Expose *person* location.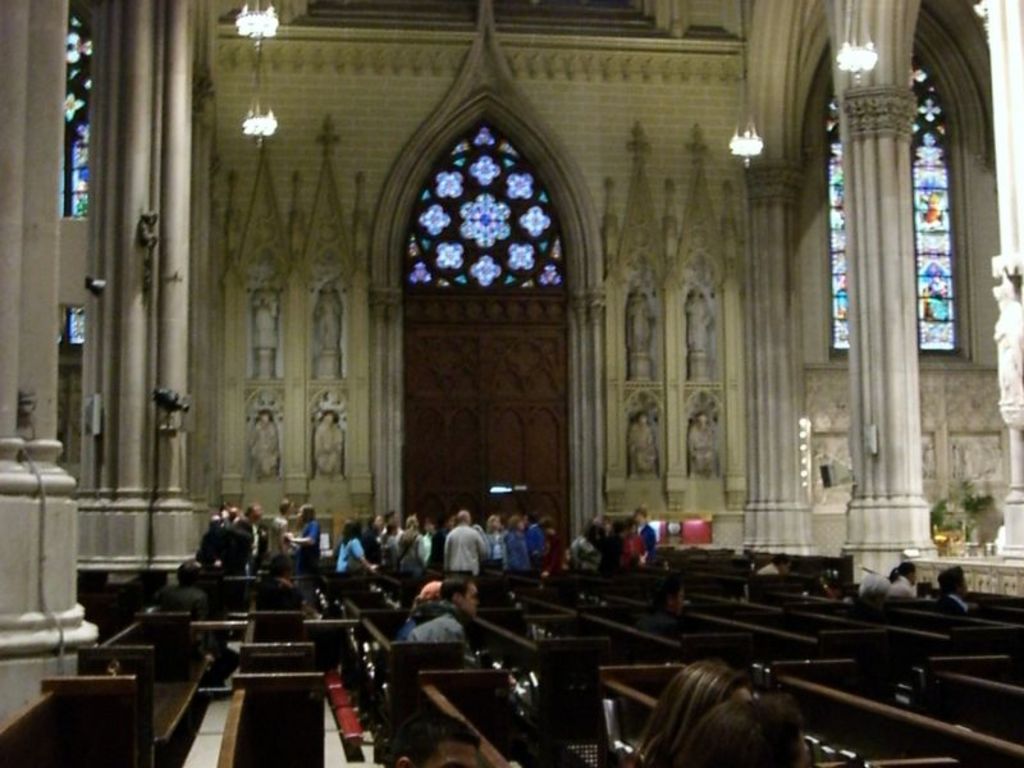
Exposed at pyautogui.locateOnScreen(620, 515, 640, 558).
